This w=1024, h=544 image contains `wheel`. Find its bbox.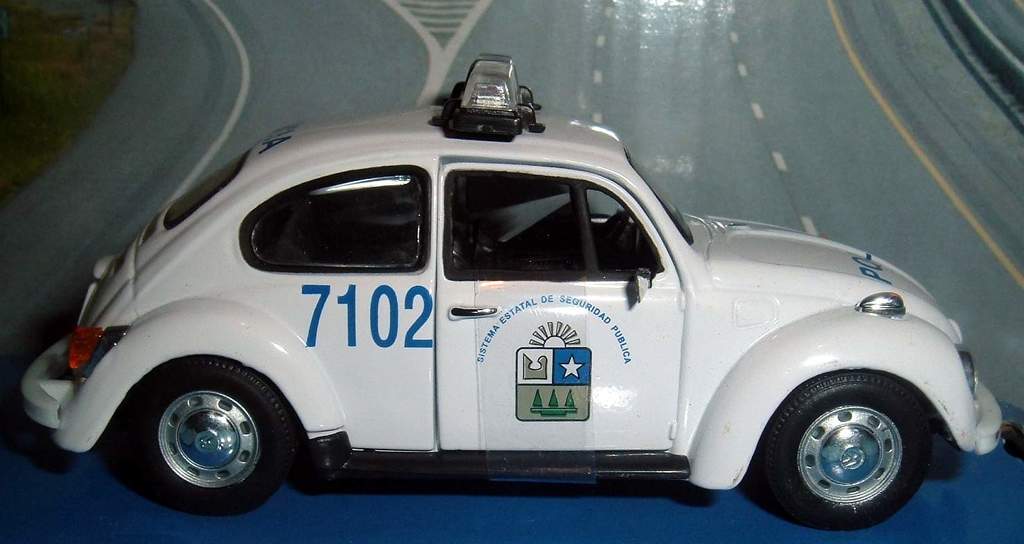
bbox=[109, 352, 290, 516].
